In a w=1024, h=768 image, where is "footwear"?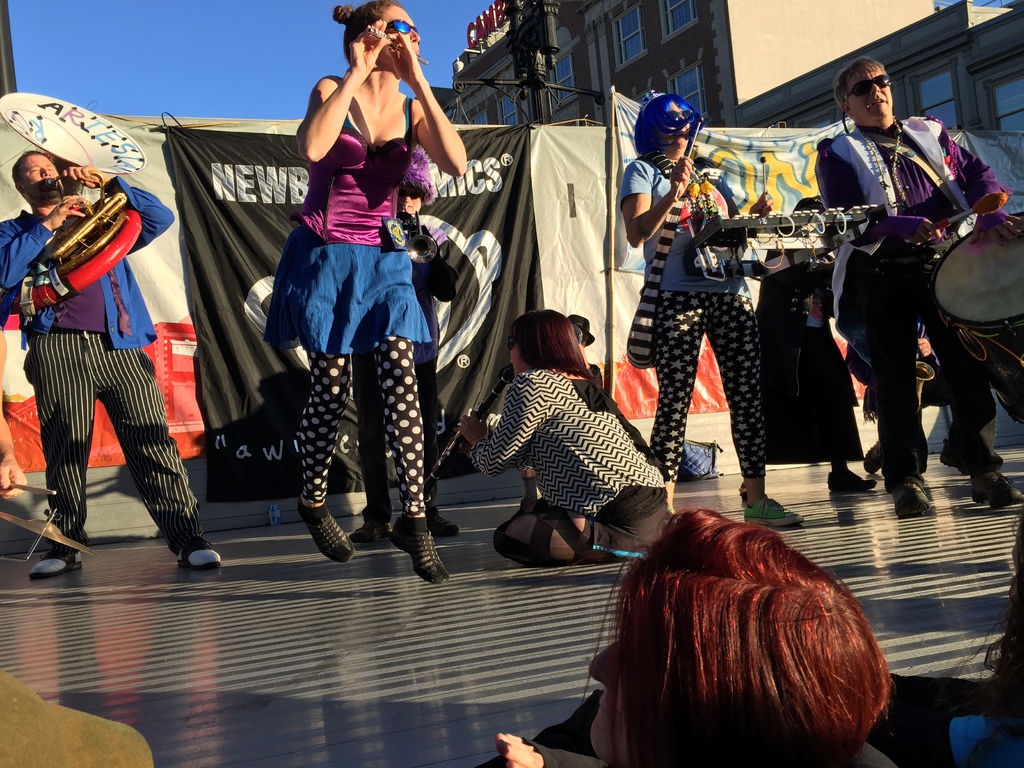
827,468,878,497.
